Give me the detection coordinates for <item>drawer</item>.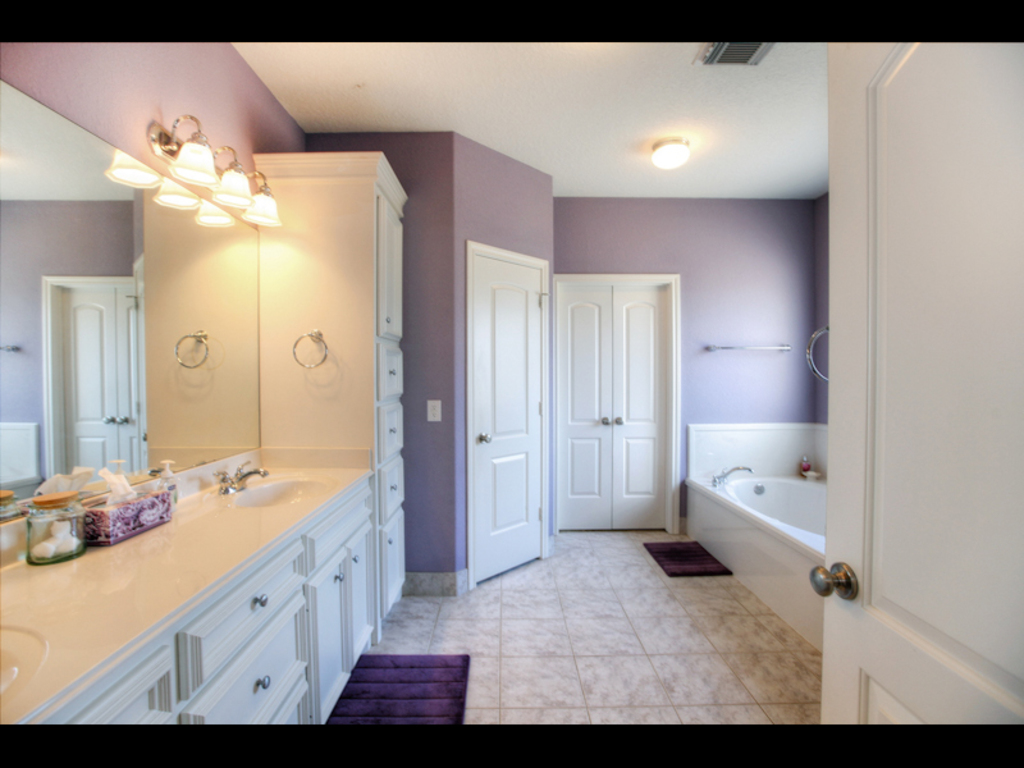
{"left": 379, "top": 347, "right": 404, "bottom": 408}.
